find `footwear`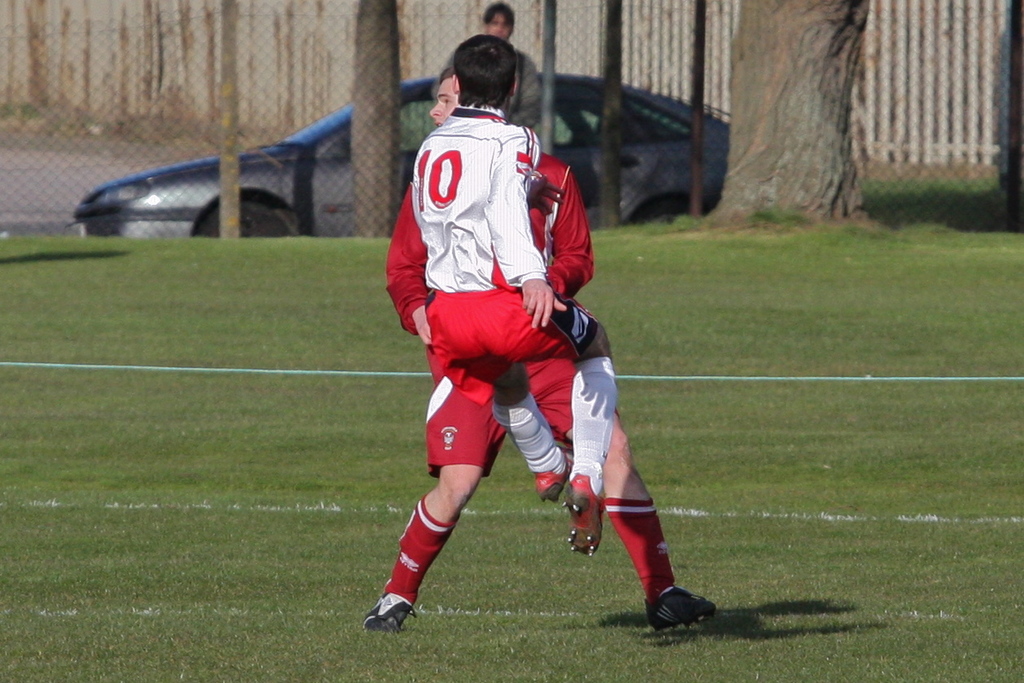
532/462/574/505
